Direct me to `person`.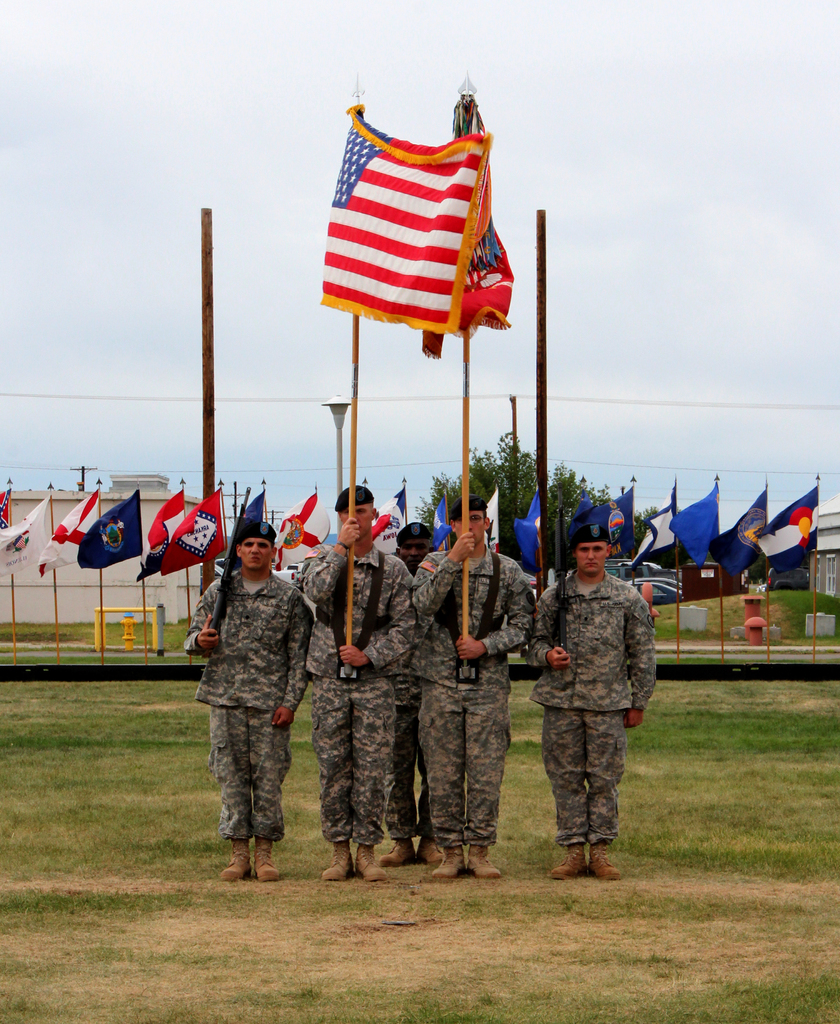
Direction: [x1=297, y1=481, x2=425, y2=888].
